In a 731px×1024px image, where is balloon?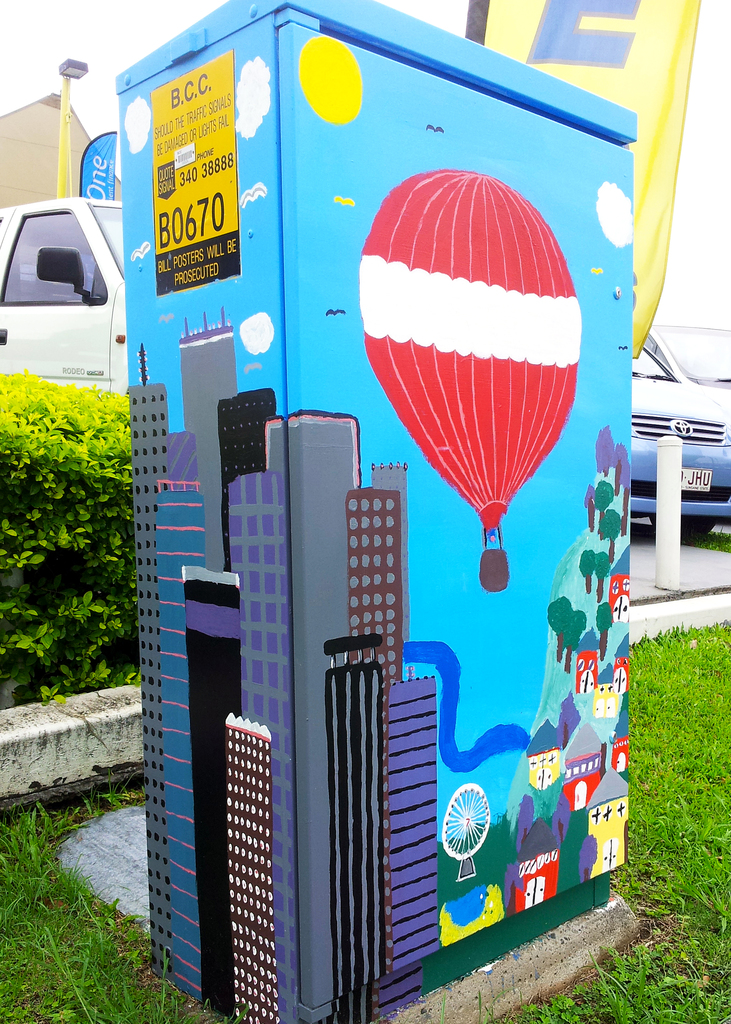
[left=355, top=168, right=578, bottom=531].
